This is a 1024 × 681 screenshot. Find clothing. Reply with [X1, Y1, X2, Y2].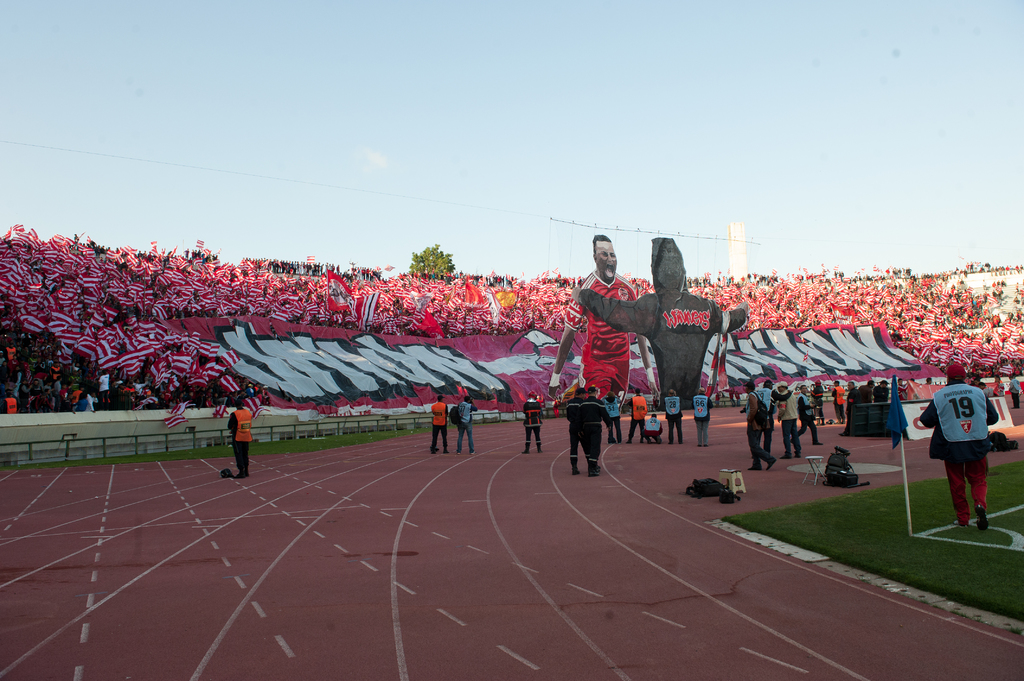
[743, 389, 777, 468].
